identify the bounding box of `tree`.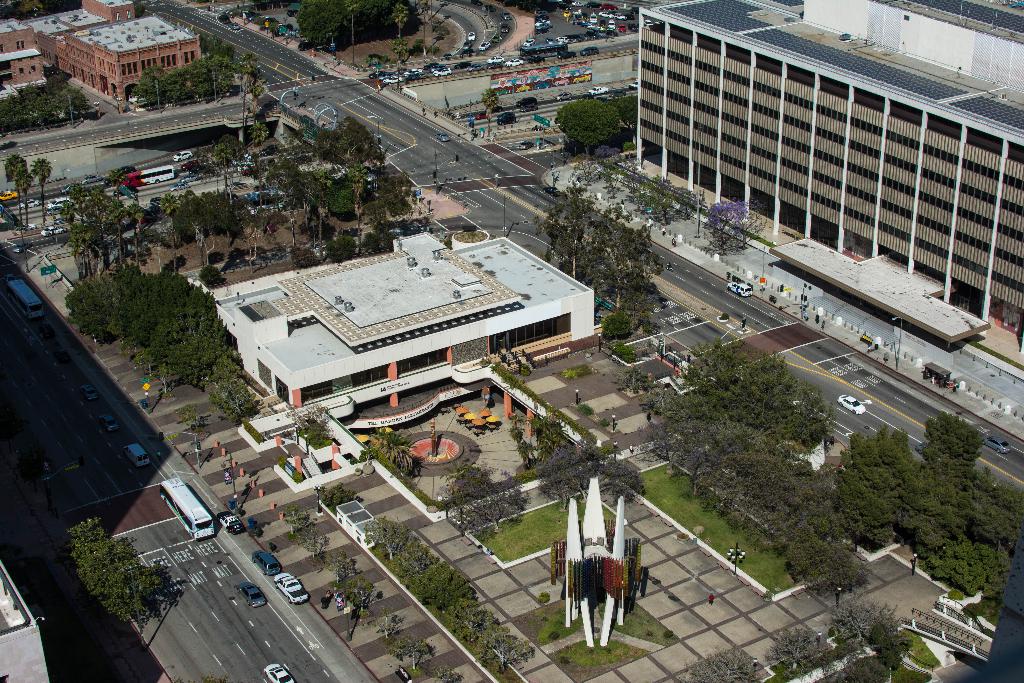
box(561, 97, 619, 162).
